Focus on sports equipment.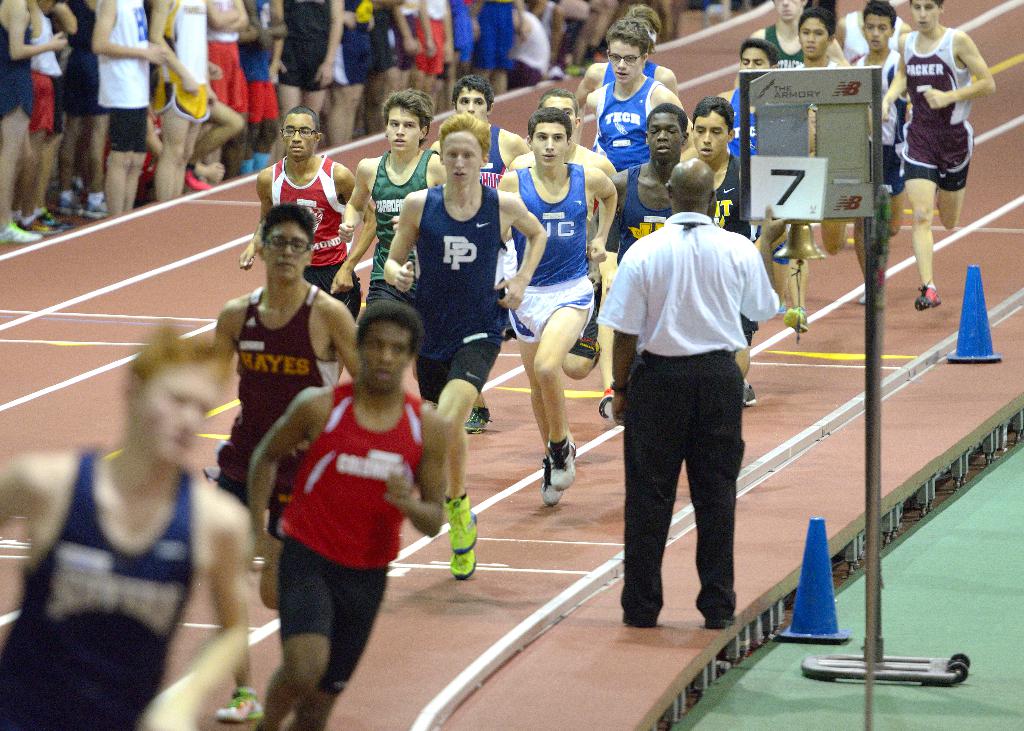
Focused at x1=542 y1=465 x2=563 y2=513.
